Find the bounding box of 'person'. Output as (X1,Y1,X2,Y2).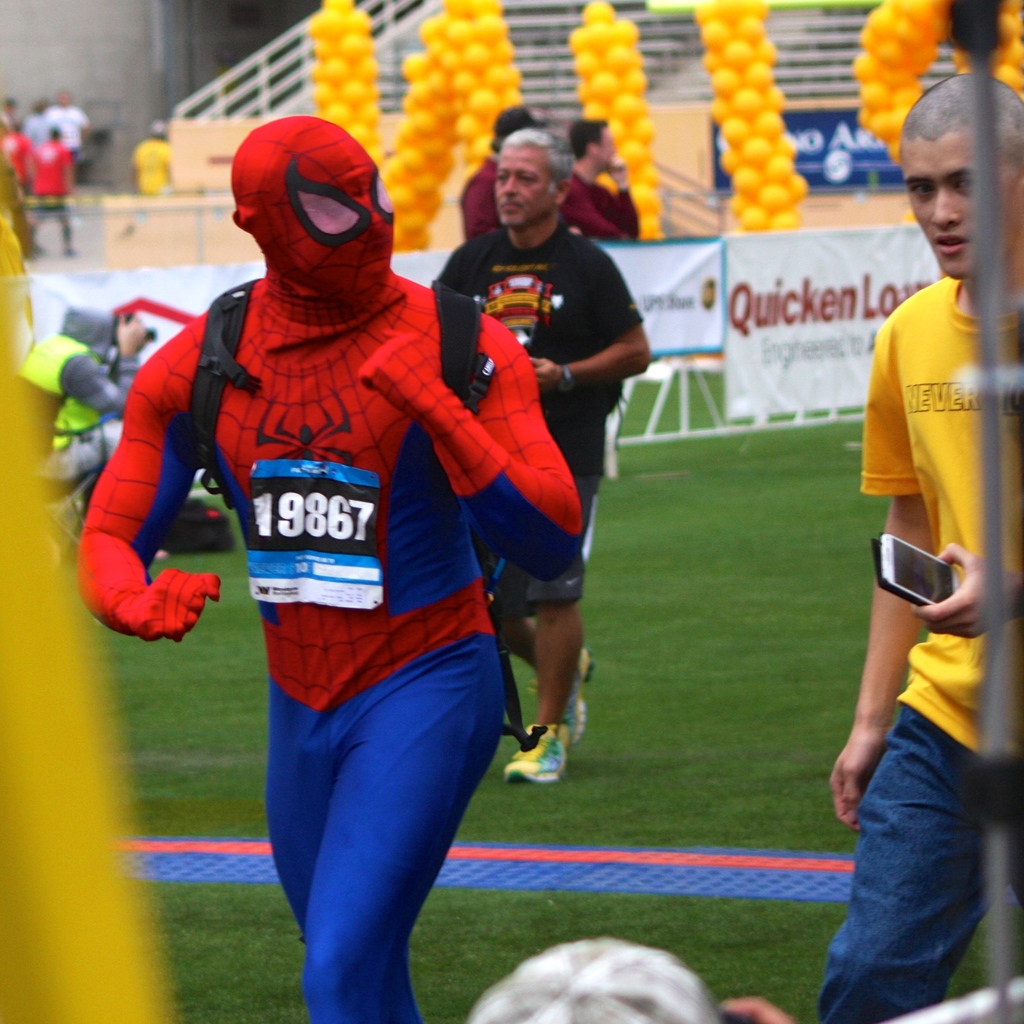
(21,304,208,587).
